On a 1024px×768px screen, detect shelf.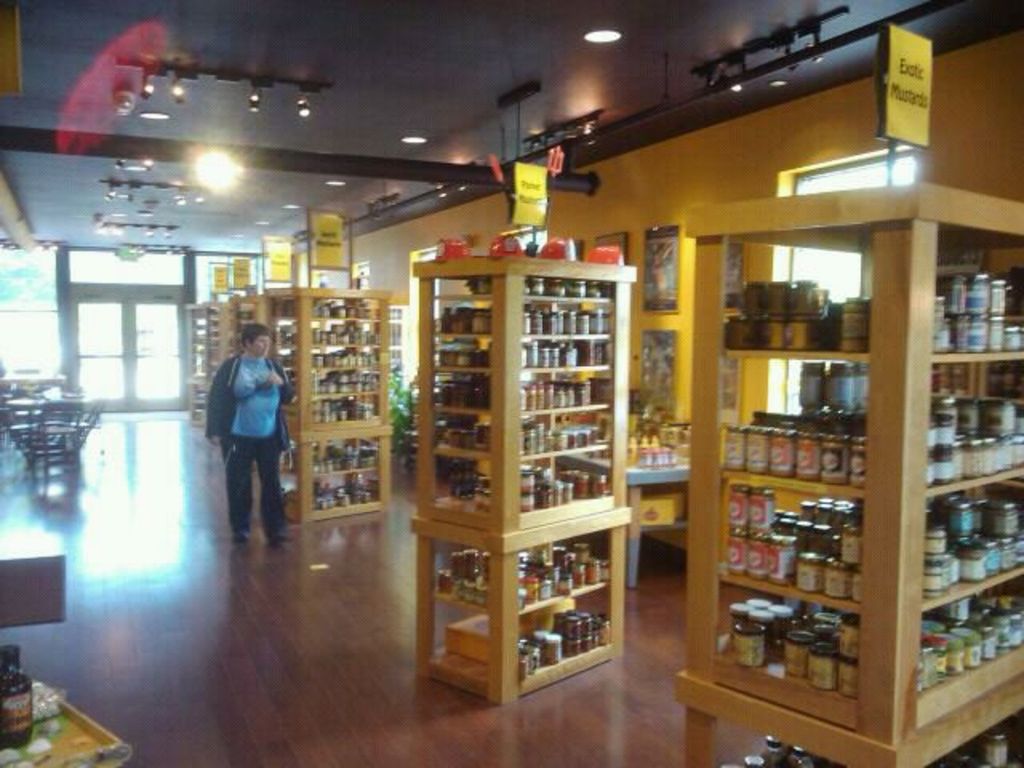
BBox(232, 307, 262, 371).
